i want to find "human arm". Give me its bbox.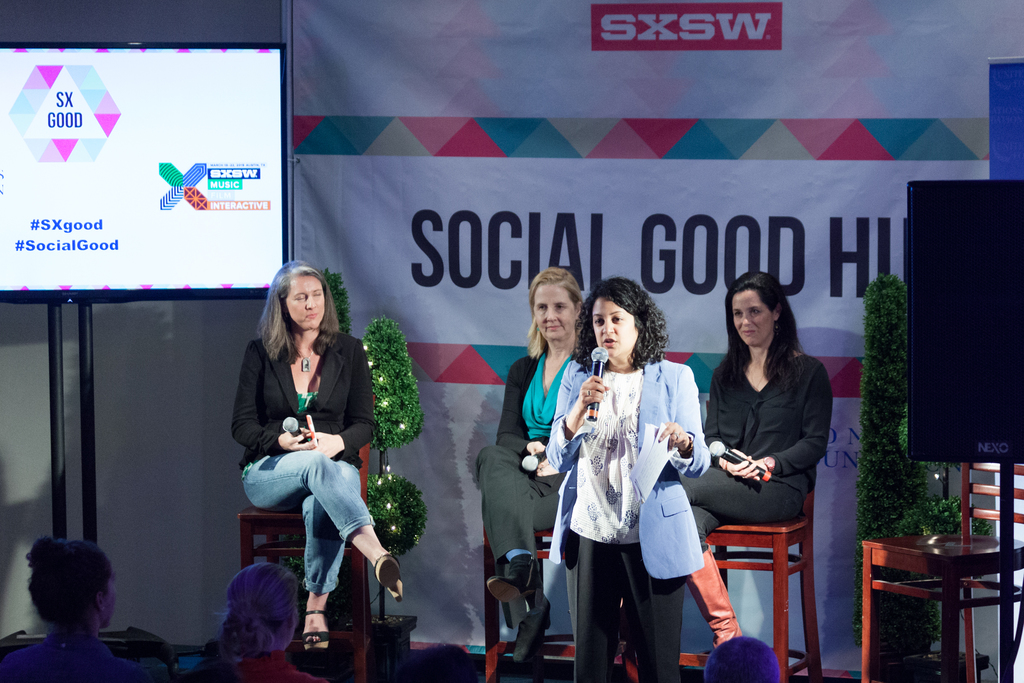
box=[711, 445, 761, 477].
